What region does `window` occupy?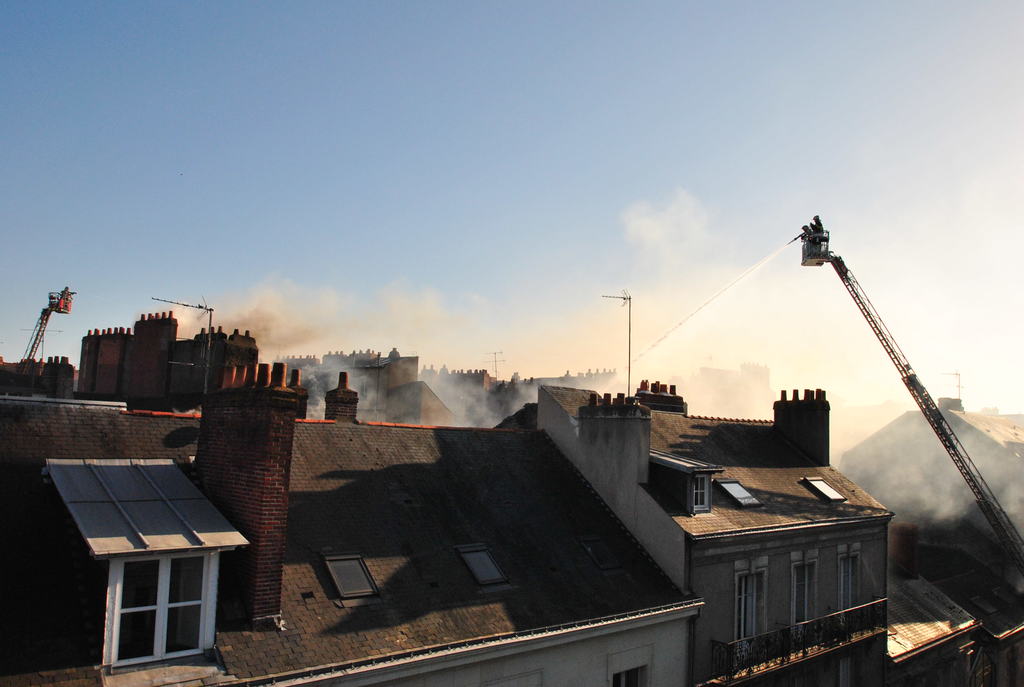
crop(45, 435, 248, 647).
